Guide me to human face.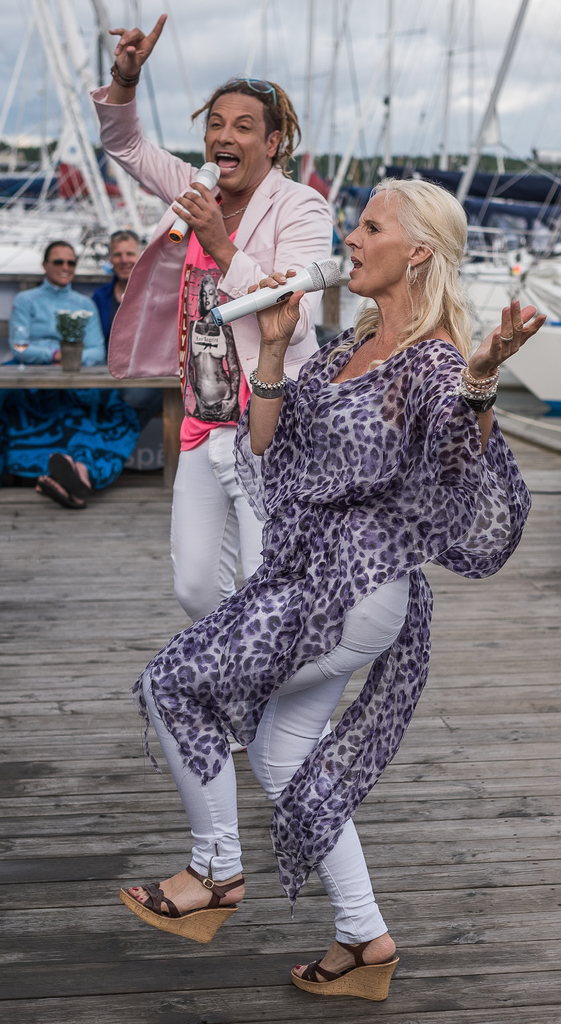
Guidance: x1=347, y1=192, x2=412, y2=293.
